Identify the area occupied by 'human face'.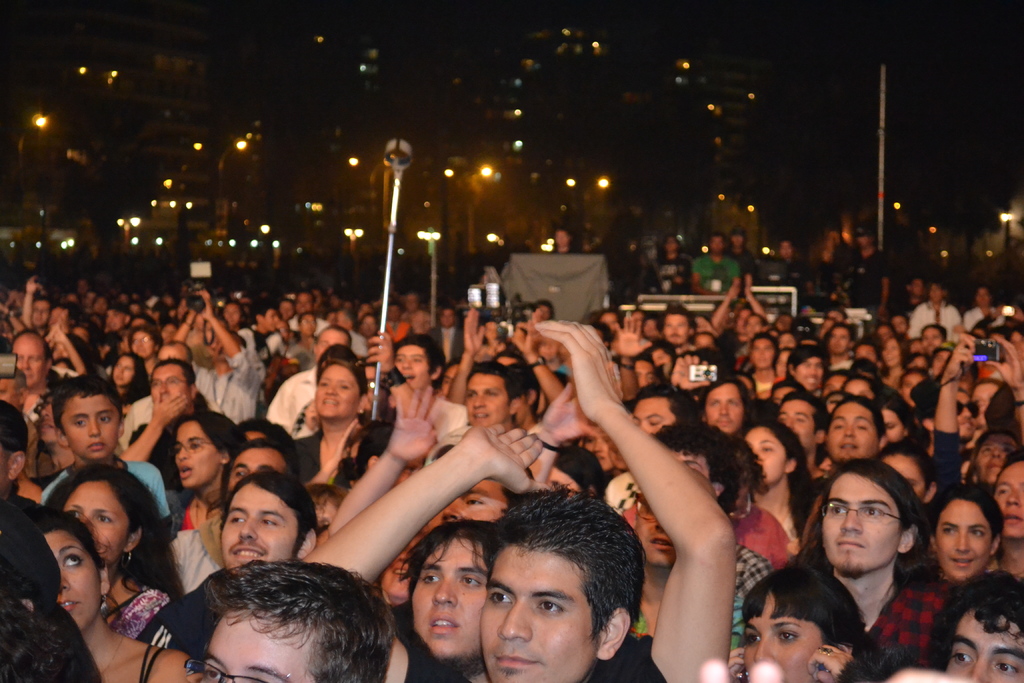
Area: (632, 398, 675, 432).
